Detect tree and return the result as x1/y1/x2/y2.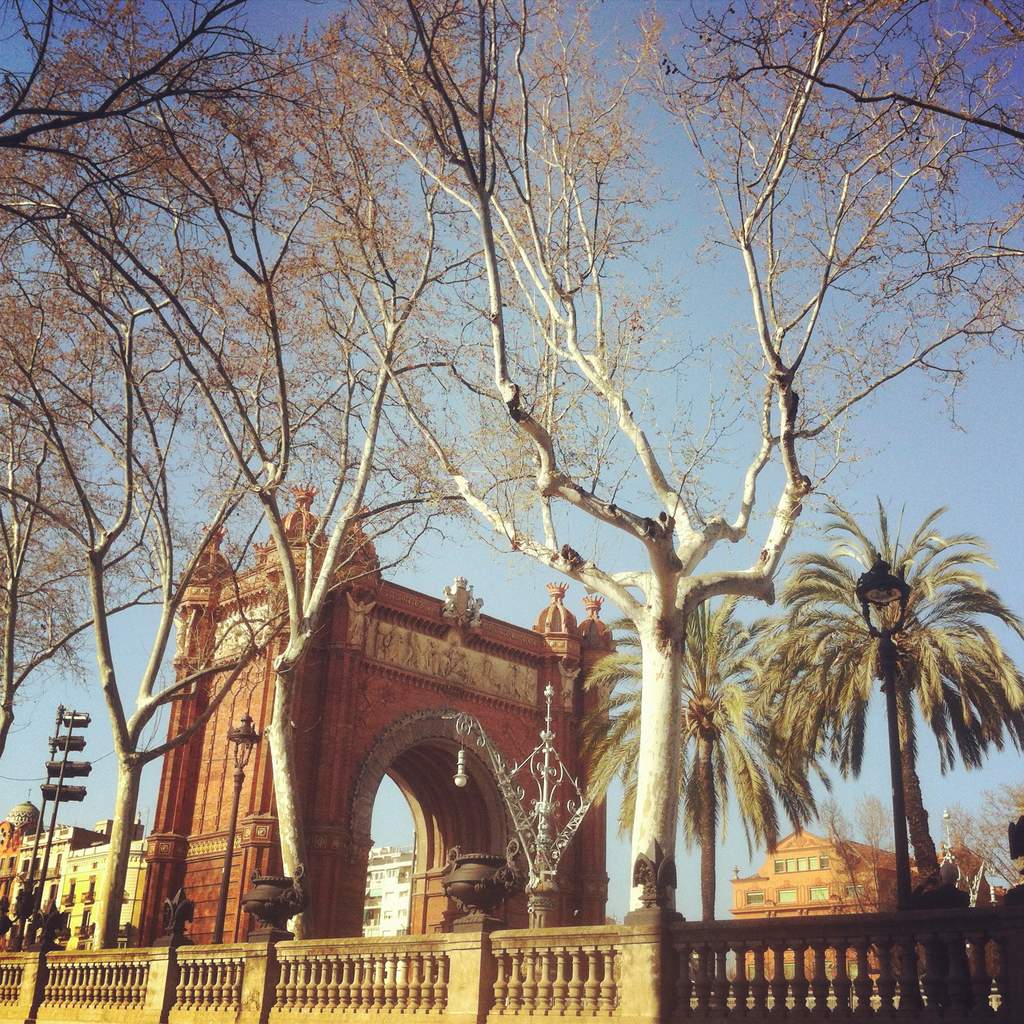
570/568/837/927.
